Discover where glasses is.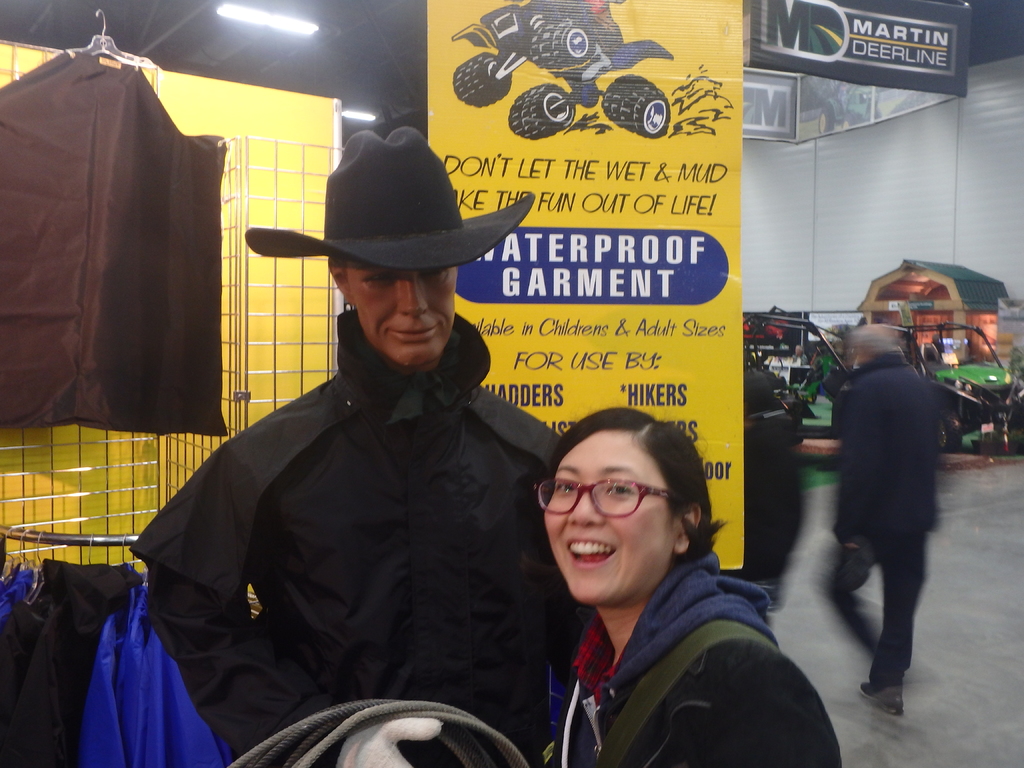
Discovered at bbox=[532, 475, 678, 523].
